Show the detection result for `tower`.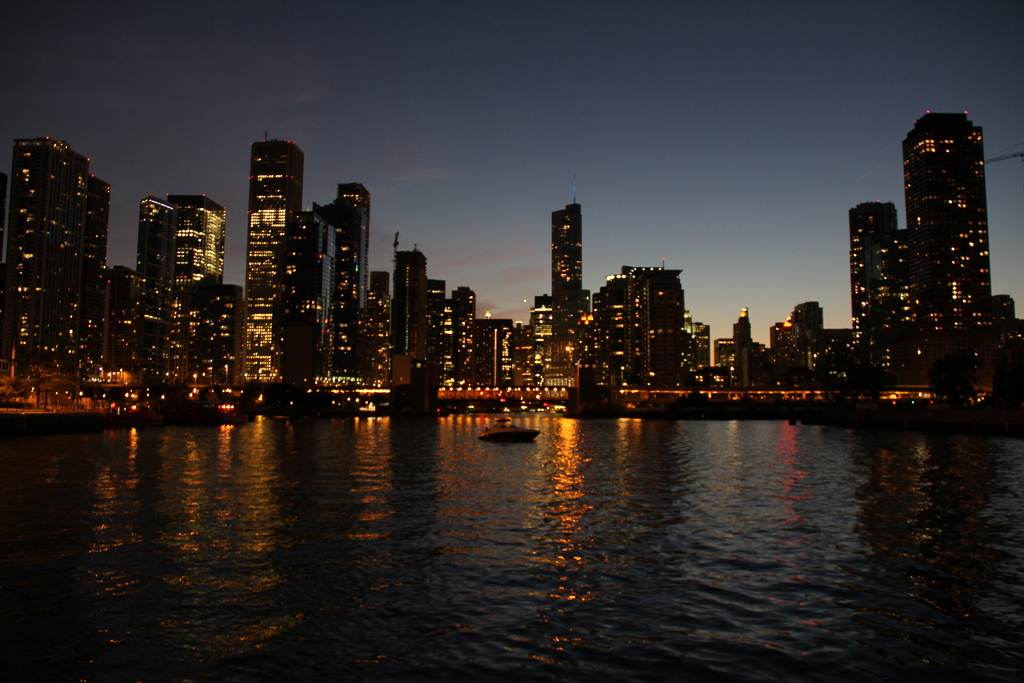
{"left": 0, "top": 133, "right": 113, "bottom": 384}.
